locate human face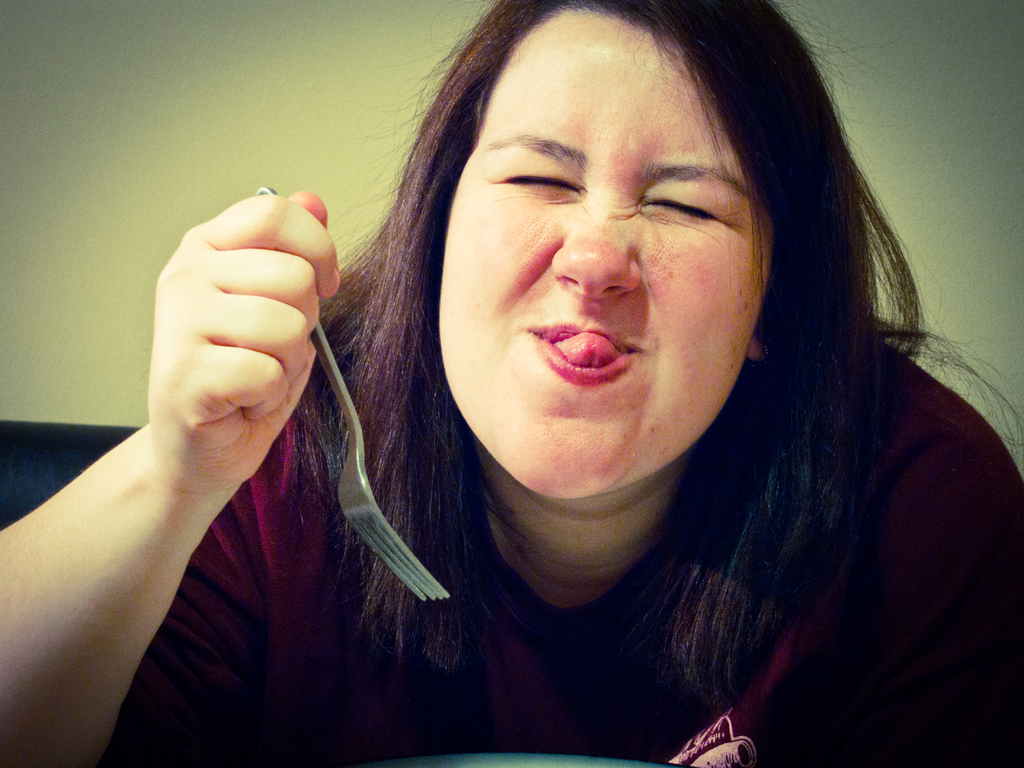
{"left": 436, "top": 4, "right": 766, "bottom": 503}
